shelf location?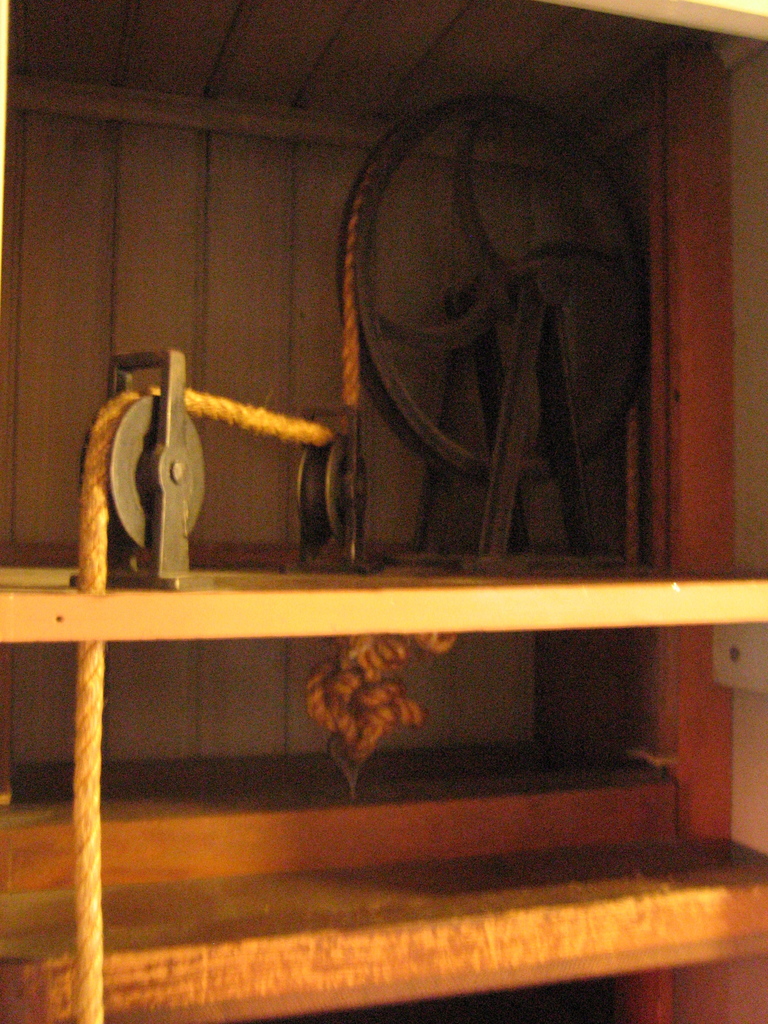
rect(26, 33, 767, 1023)
